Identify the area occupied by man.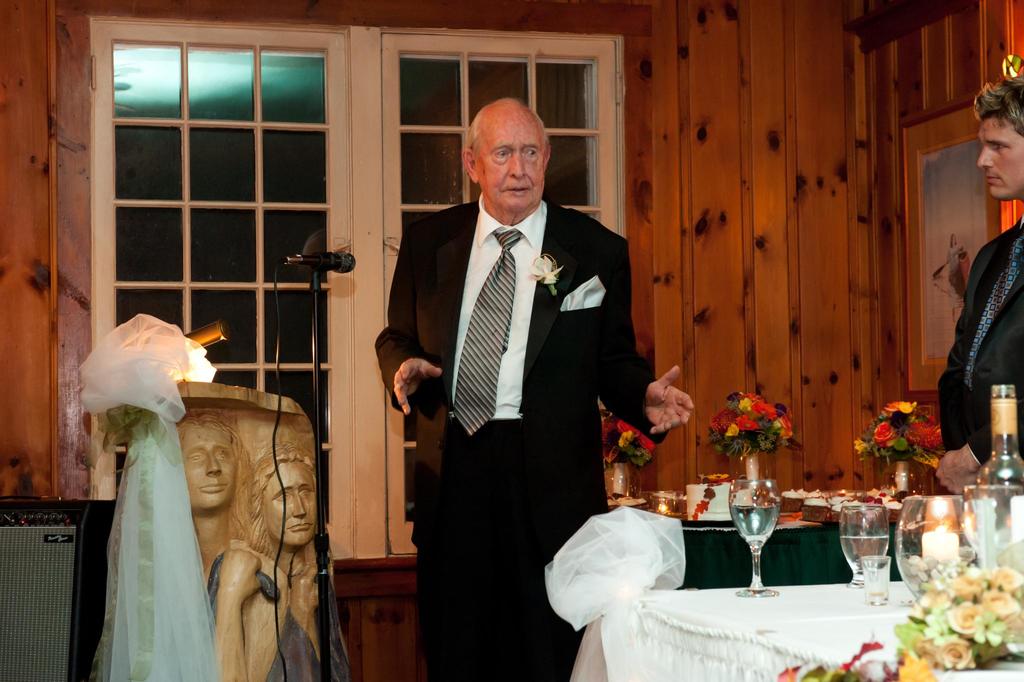
Area: box=[941, 82, 1023, 497].
